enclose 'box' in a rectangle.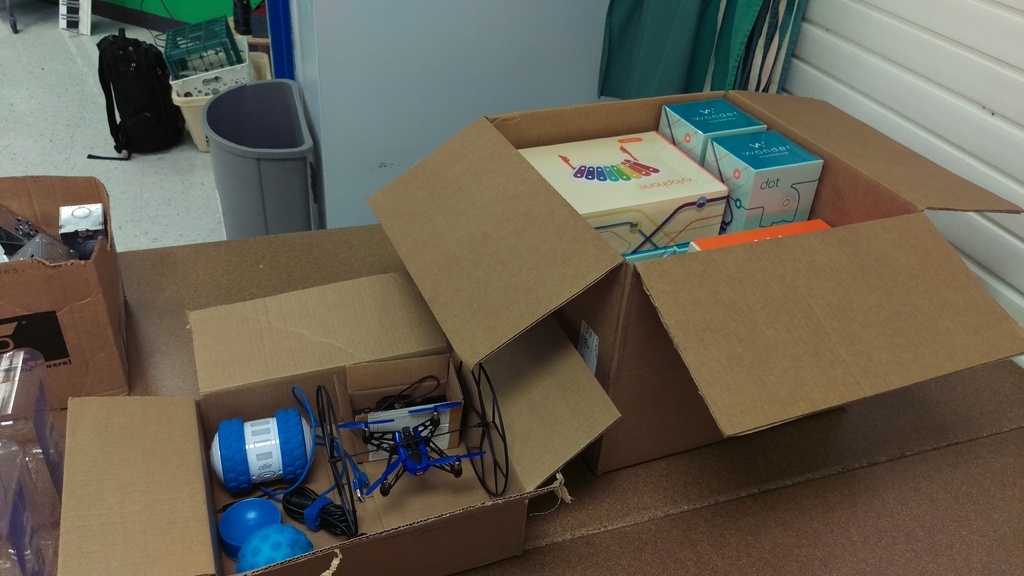
<bbox>63, 271, 630, 575</bbox>.
